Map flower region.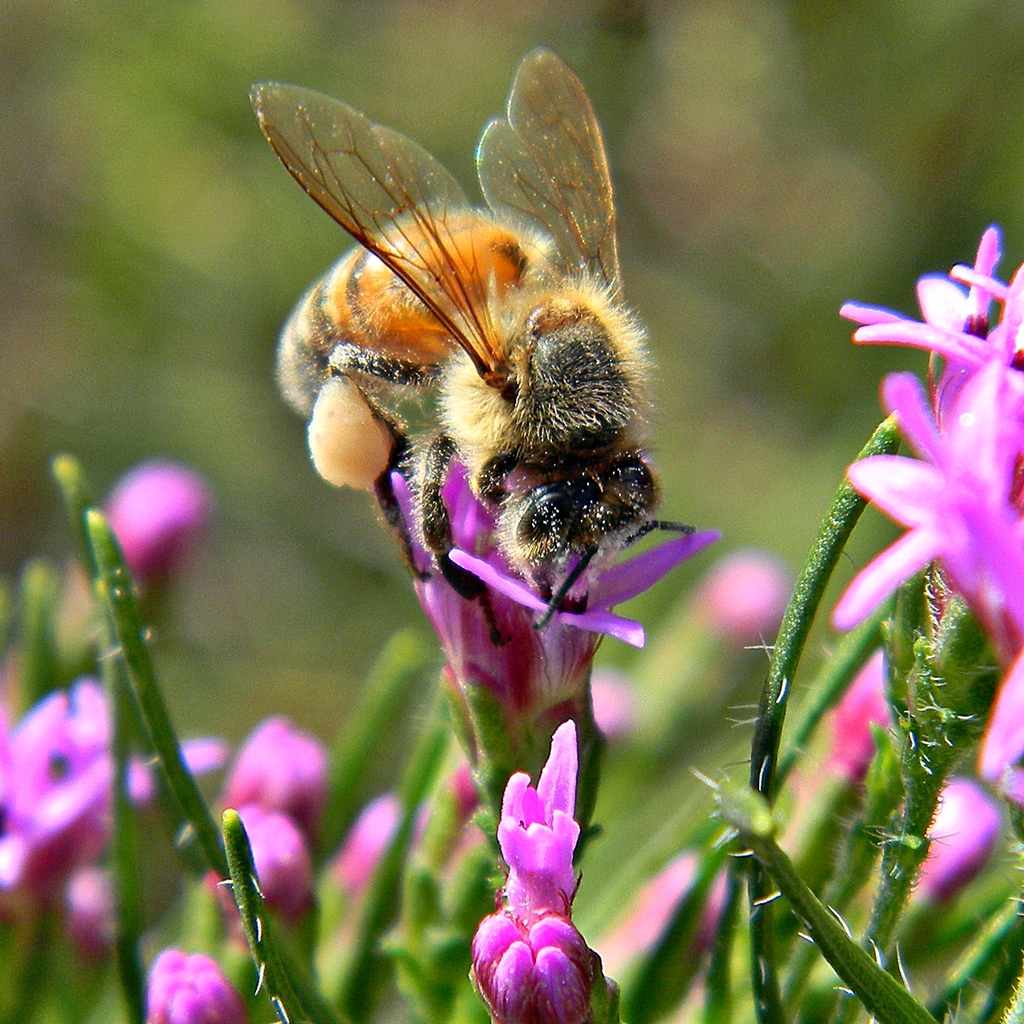
Mapped to locate(474, 747, 608, 998).
